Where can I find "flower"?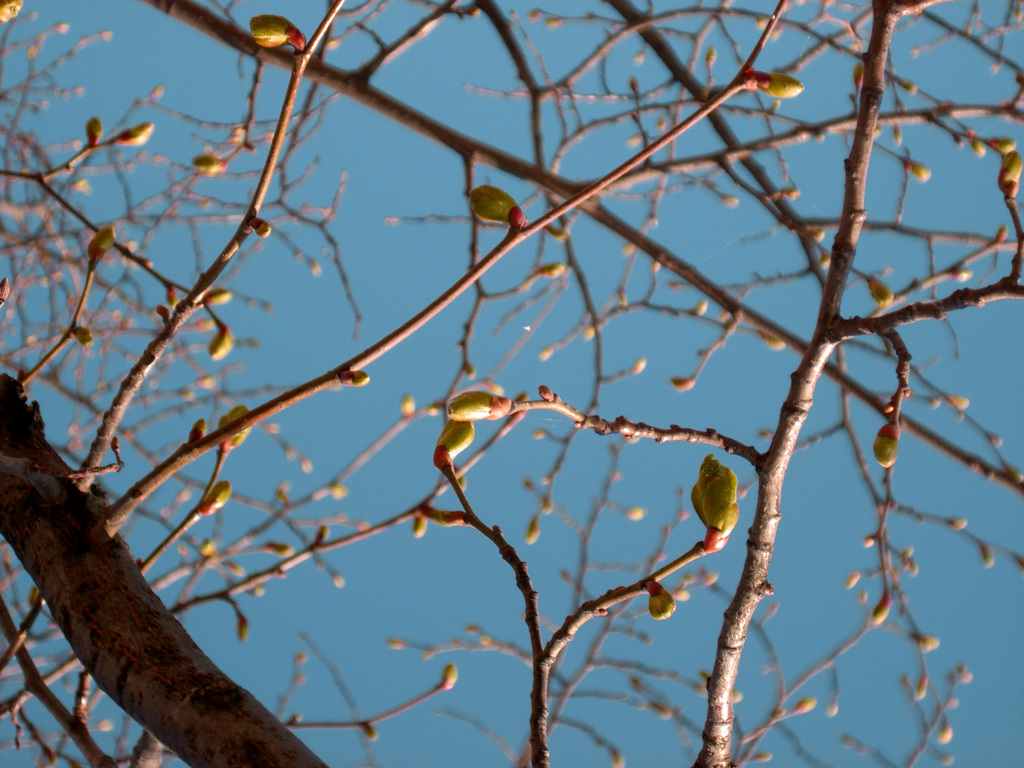
You can find it at l=901, t=545, r=913, b=555.
